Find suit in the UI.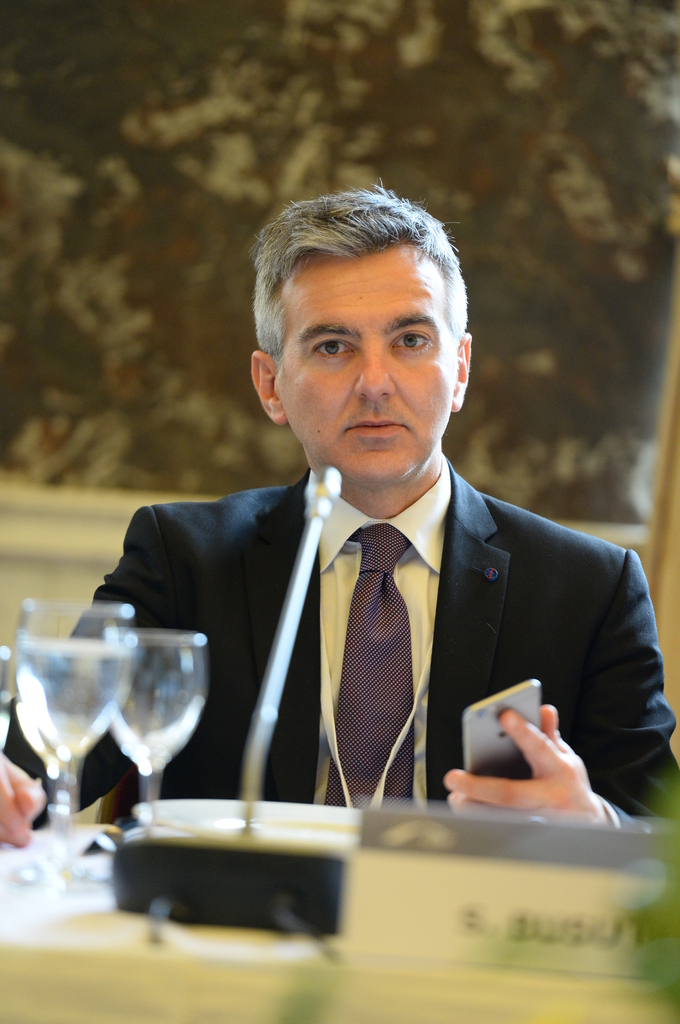
UI element at [118, 422, 646, 833].
